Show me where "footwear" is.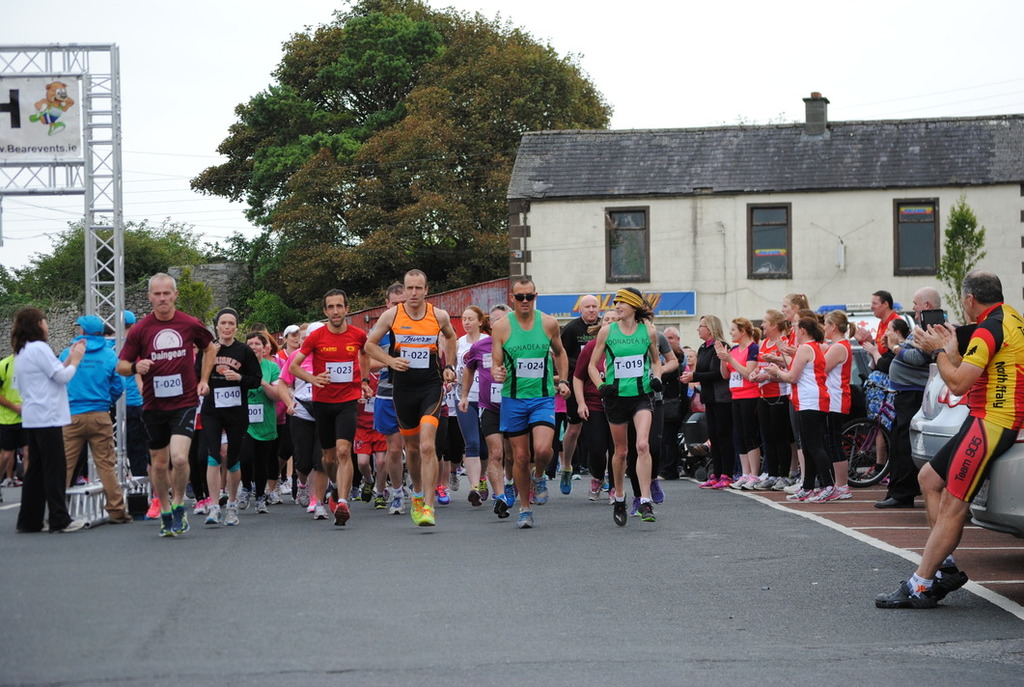
"footwear" is at (left=419, top=508, right=433, bottom=526).
